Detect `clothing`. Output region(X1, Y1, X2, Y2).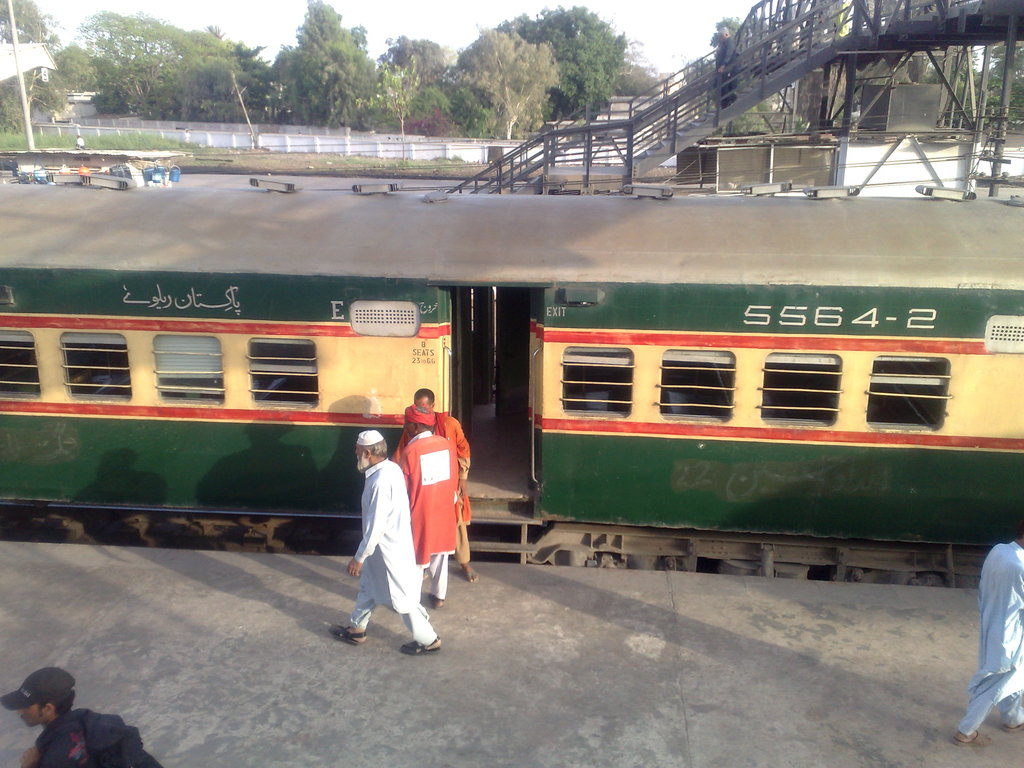
region(348, 457, 435, 643).
